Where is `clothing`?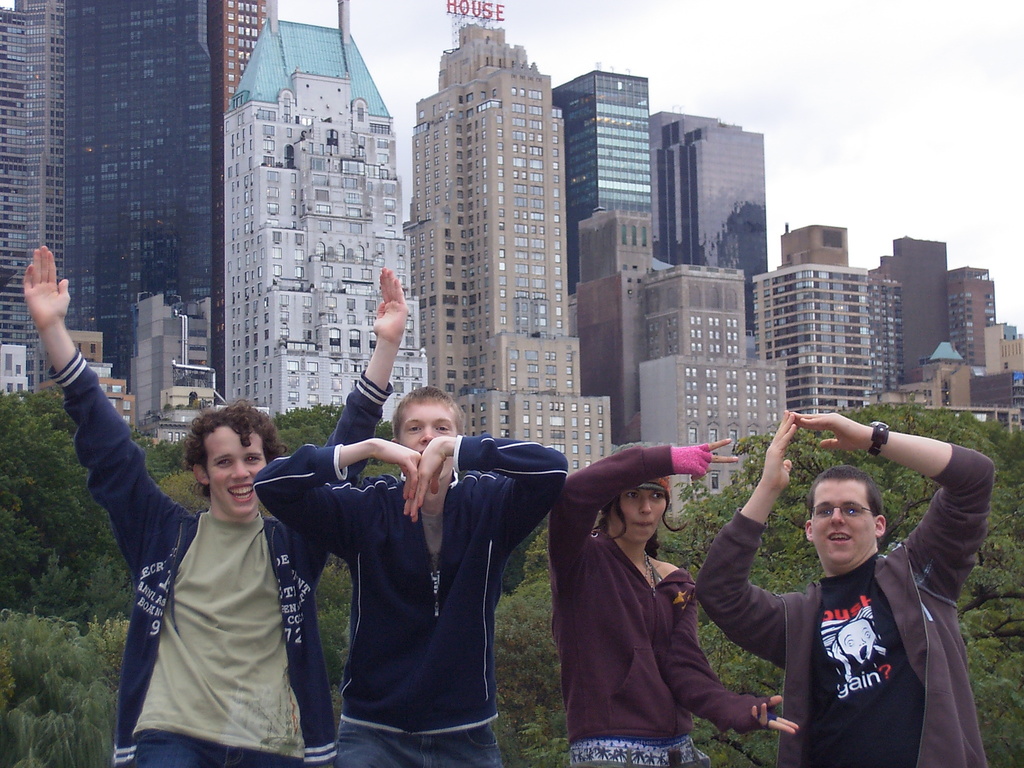
(left=545, top=441, right=776, bottom=767).
